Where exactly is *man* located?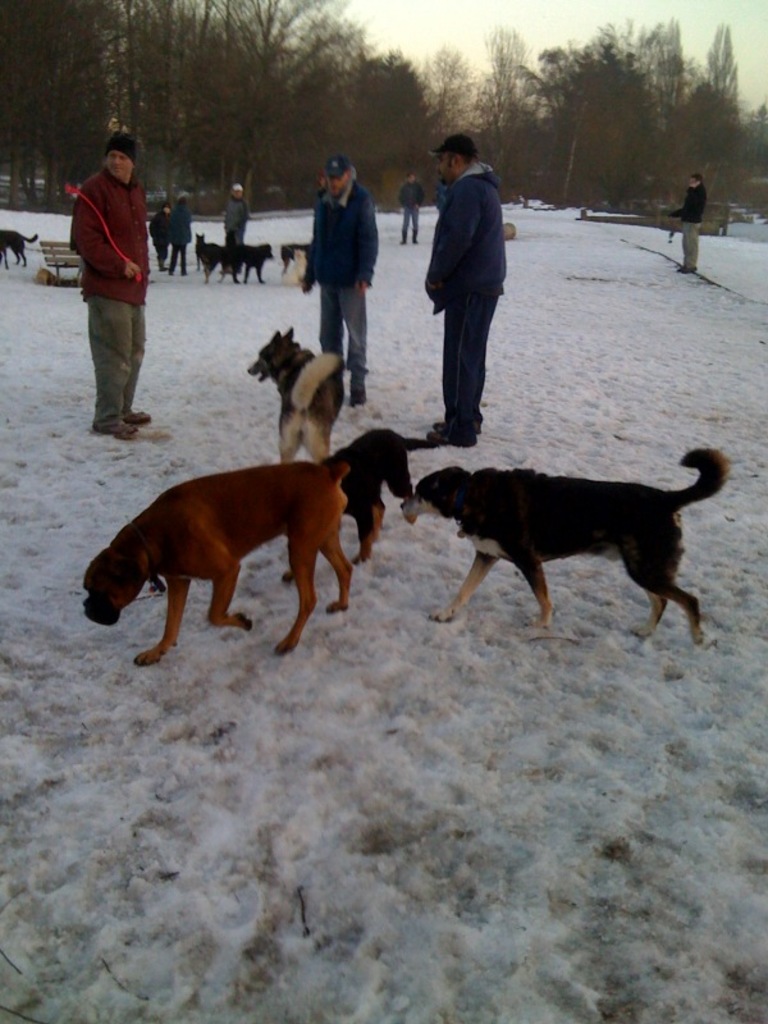
Its bounding box is <bbox>660, 174, 703, 275</bbox>.
